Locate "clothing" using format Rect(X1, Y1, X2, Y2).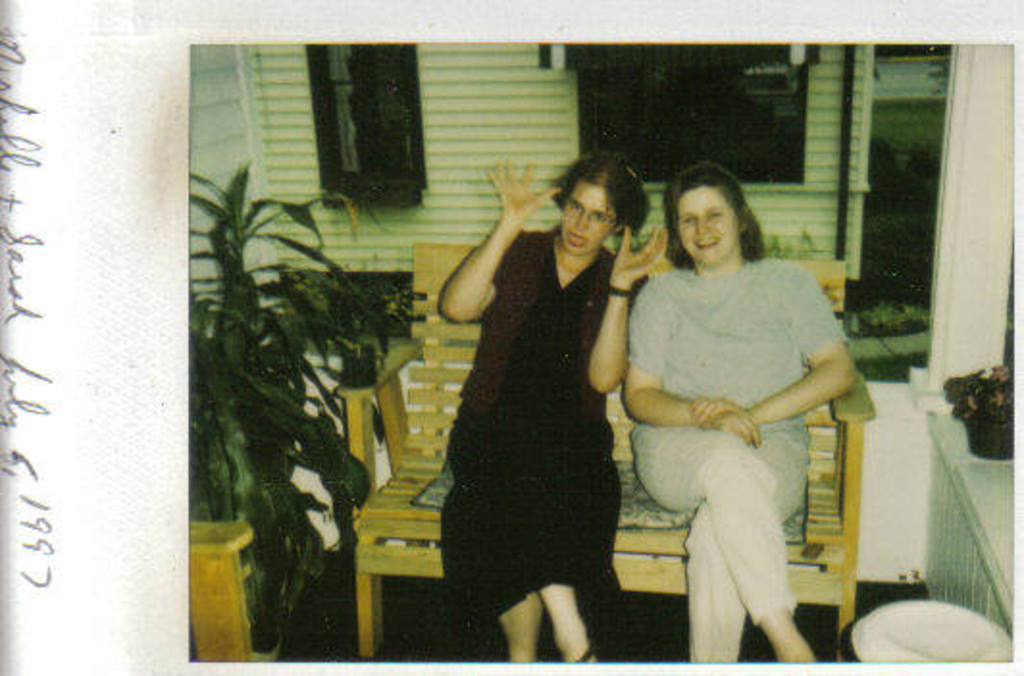
Rect(624, 262, 845, 661).
